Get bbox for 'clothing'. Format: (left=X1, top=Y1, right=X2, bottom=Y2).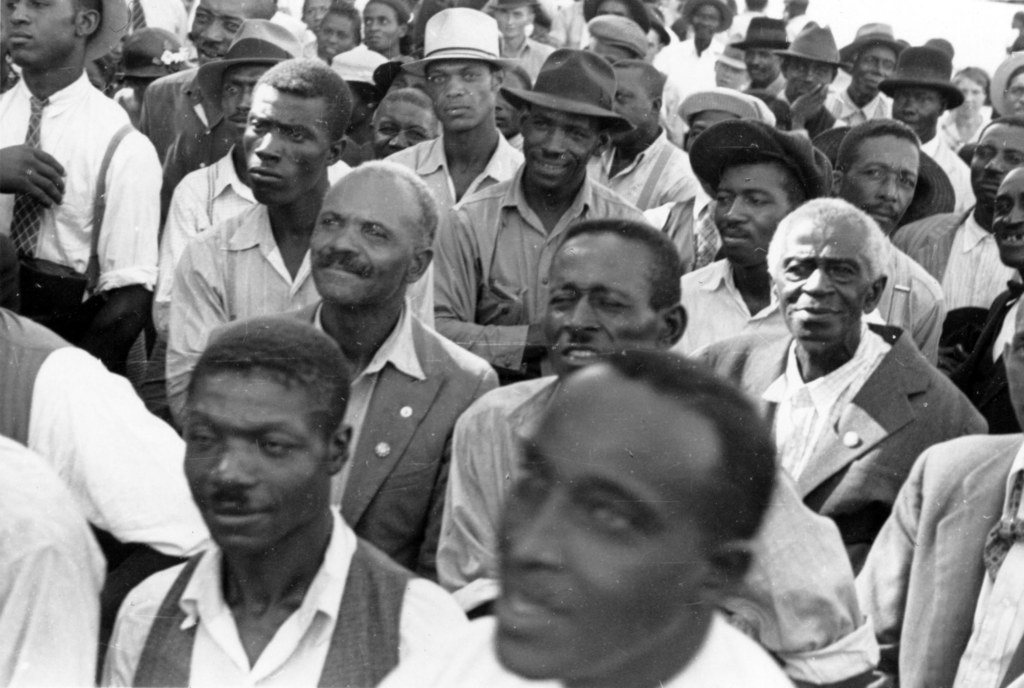
(left=848, top=433, right=1023, bottom=687).
